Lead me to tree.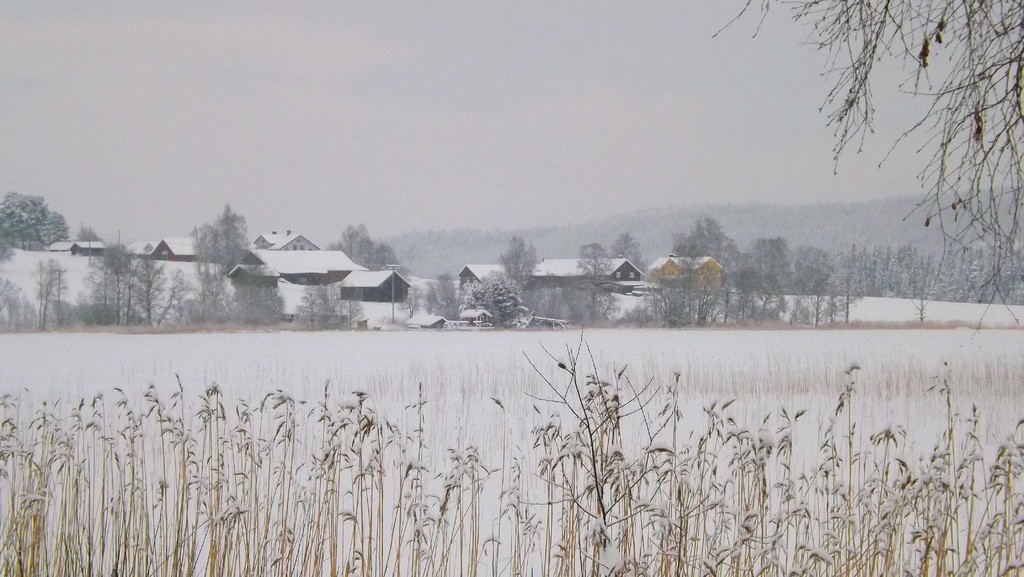
Lead to 573, 241, 618, 320.
